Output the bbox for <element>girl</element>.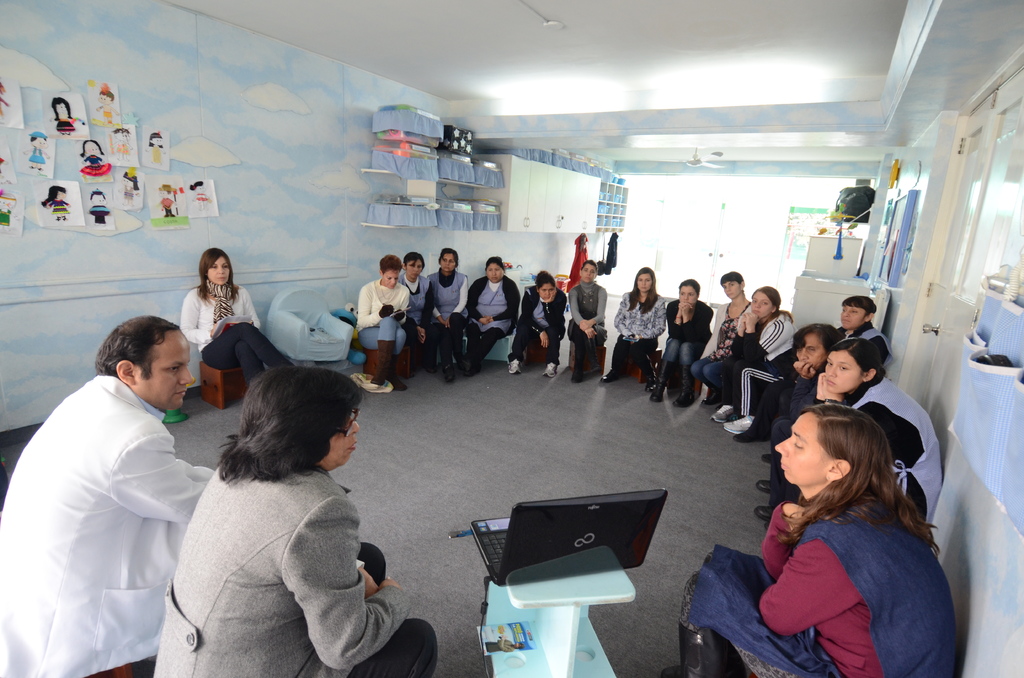
<bbox>401, 251, 435, 334</bbox>.
